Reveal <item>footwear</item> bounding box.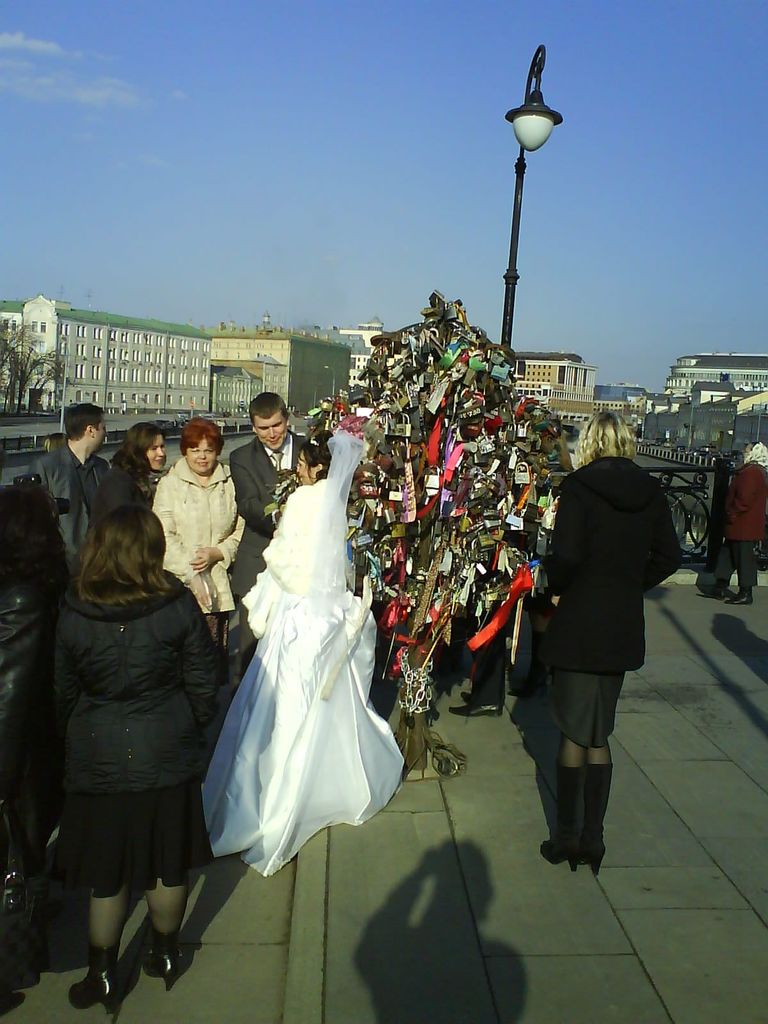
Revealed: locate(583, 764, 612, 877).
